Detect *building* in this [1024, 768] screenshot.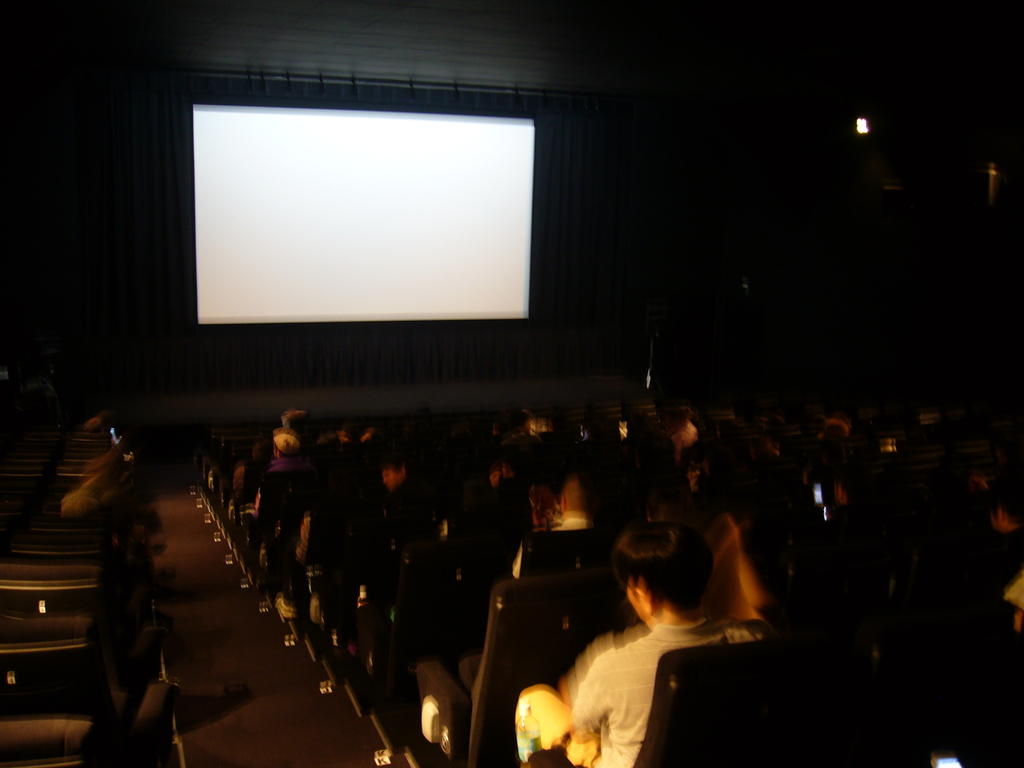
Detection: [0, 0, 1023, 767].
